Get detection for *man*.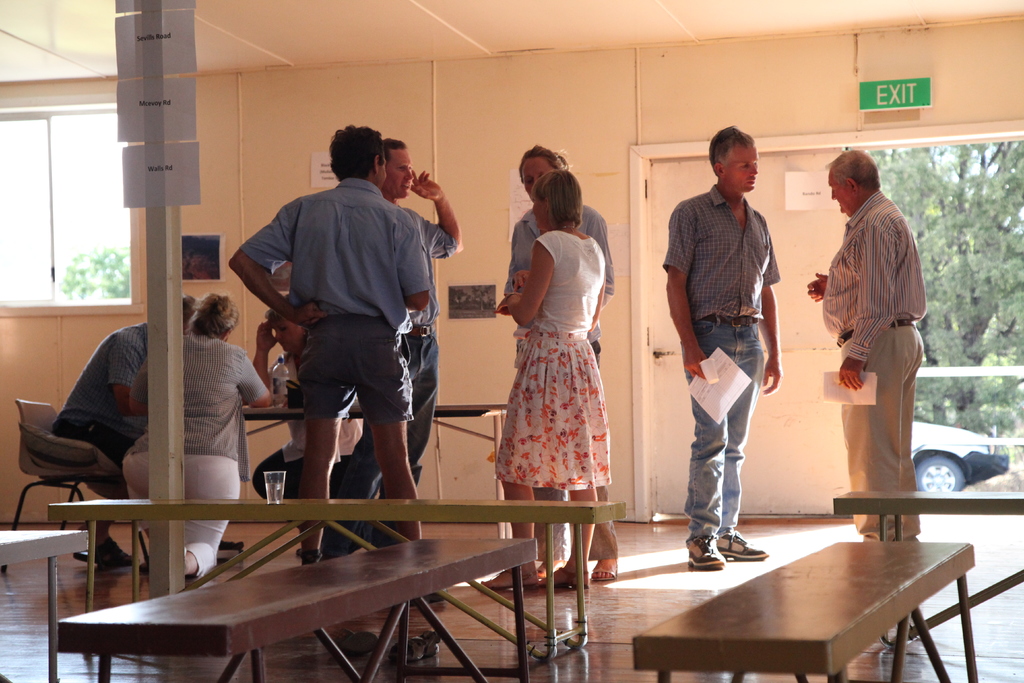
Detection: {"x1": 661, "y1": 124, "x2": 783, "y2": 572}.
